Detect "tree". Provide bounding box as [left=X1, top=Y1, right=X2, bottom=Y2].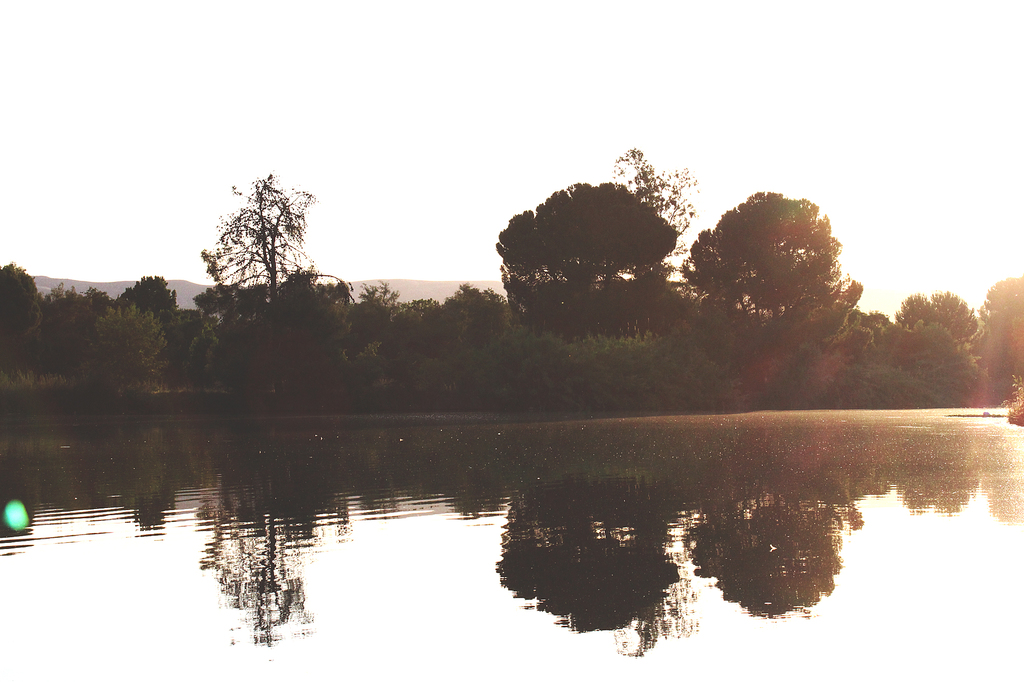
[left=489, top=175, right=689, bottom=345].
